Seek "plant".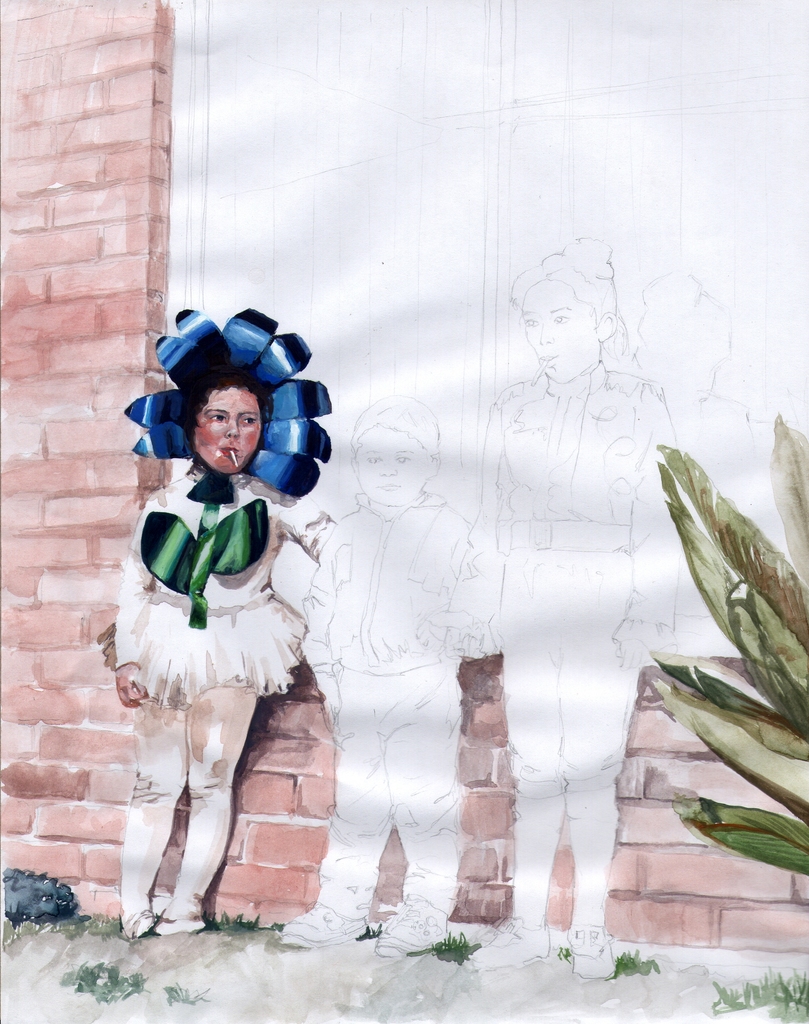
crop(154, 980, 206, 1005).
